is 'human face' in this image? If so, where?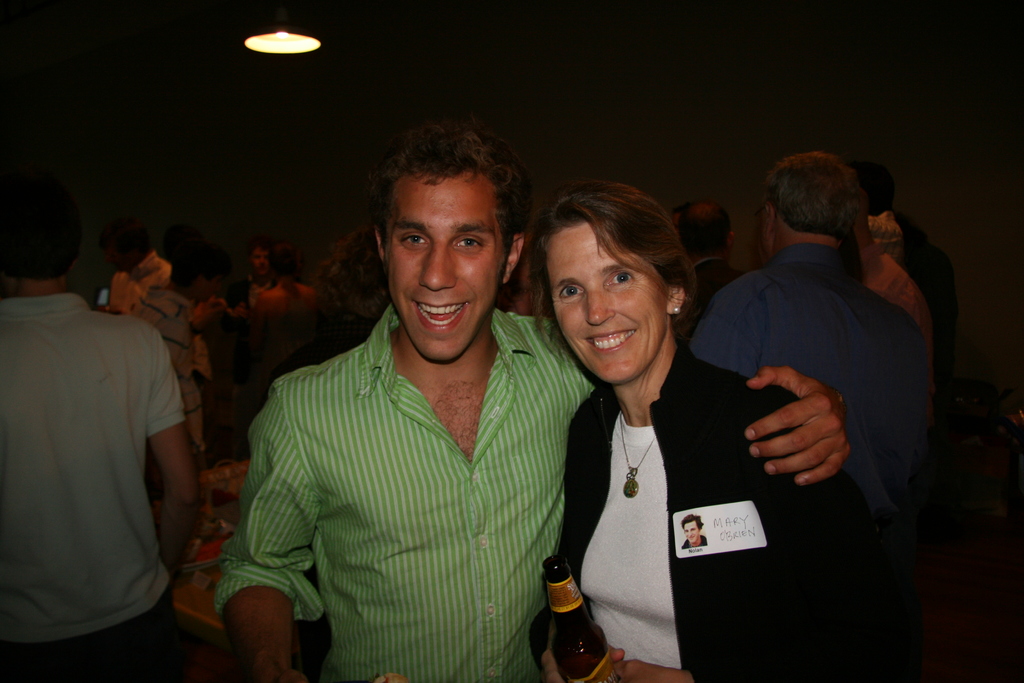
Yes, at box=[388, 178, 509, 363].
